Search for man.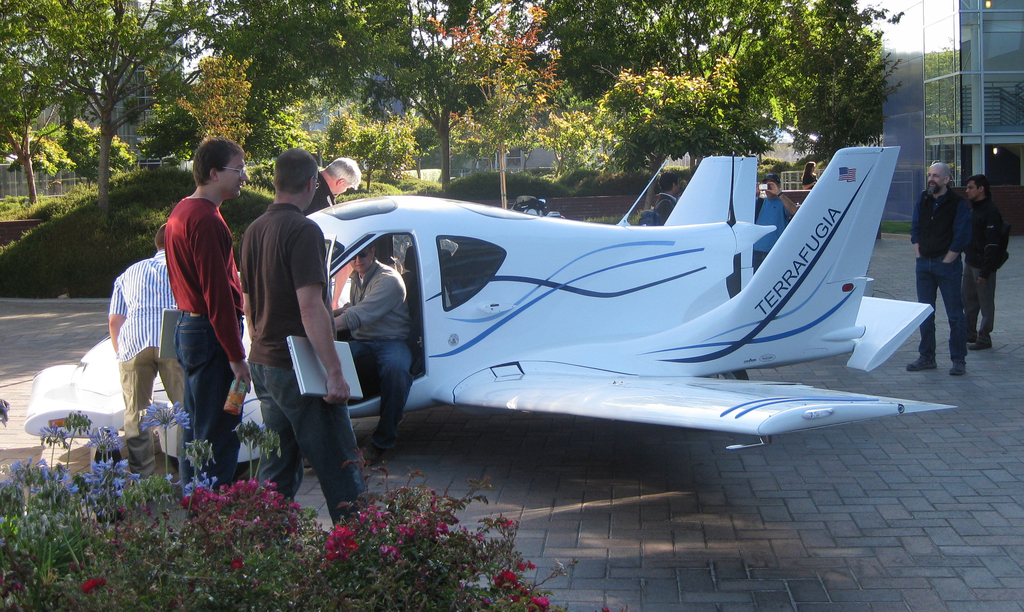
Found at <box>911,159,965,374</box>.
